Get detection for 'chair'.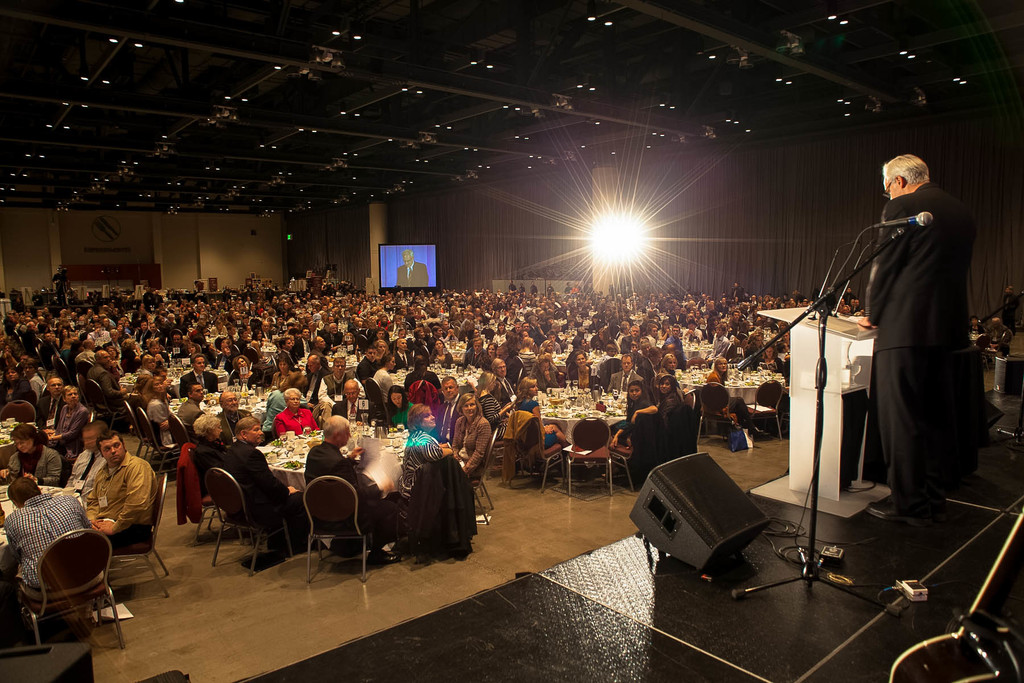
Detection: box(299, 477, 385, 582).
